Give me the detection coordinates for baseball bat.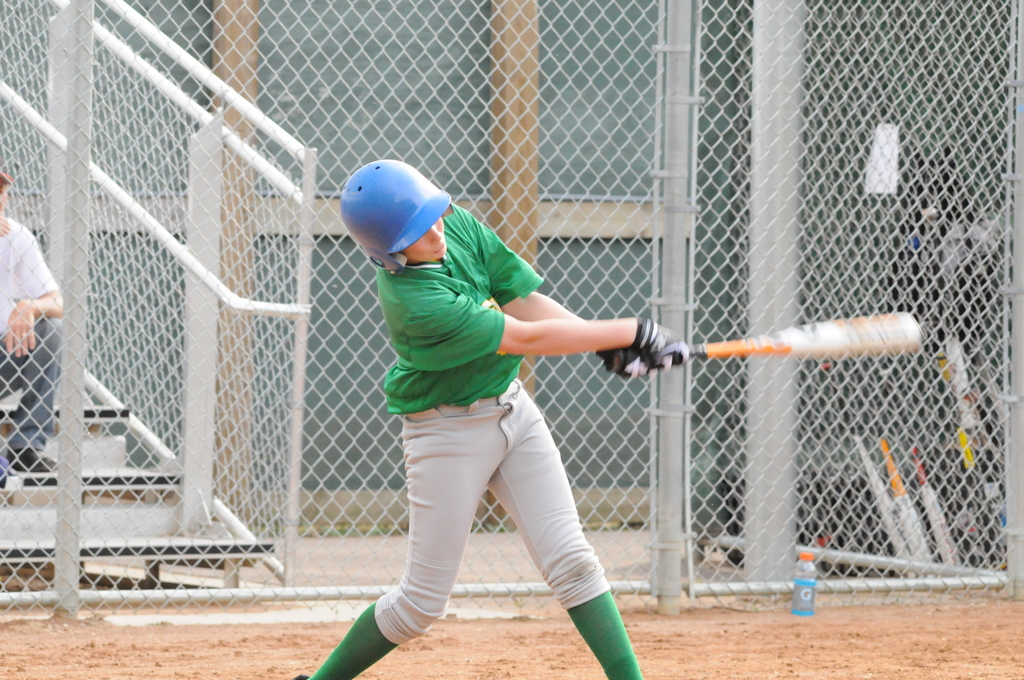
locate(604, 312, 918, 372).
